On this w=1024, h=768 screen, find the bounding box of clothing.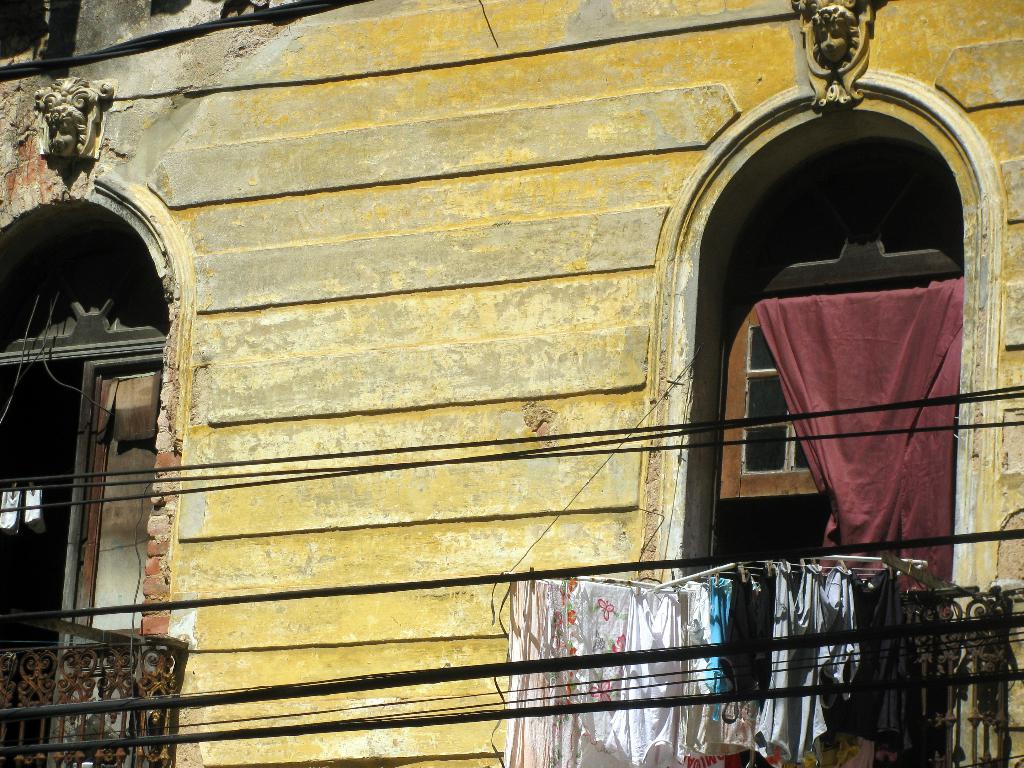
Bounding box: left=499, top=573, right=687, bottom=767.
